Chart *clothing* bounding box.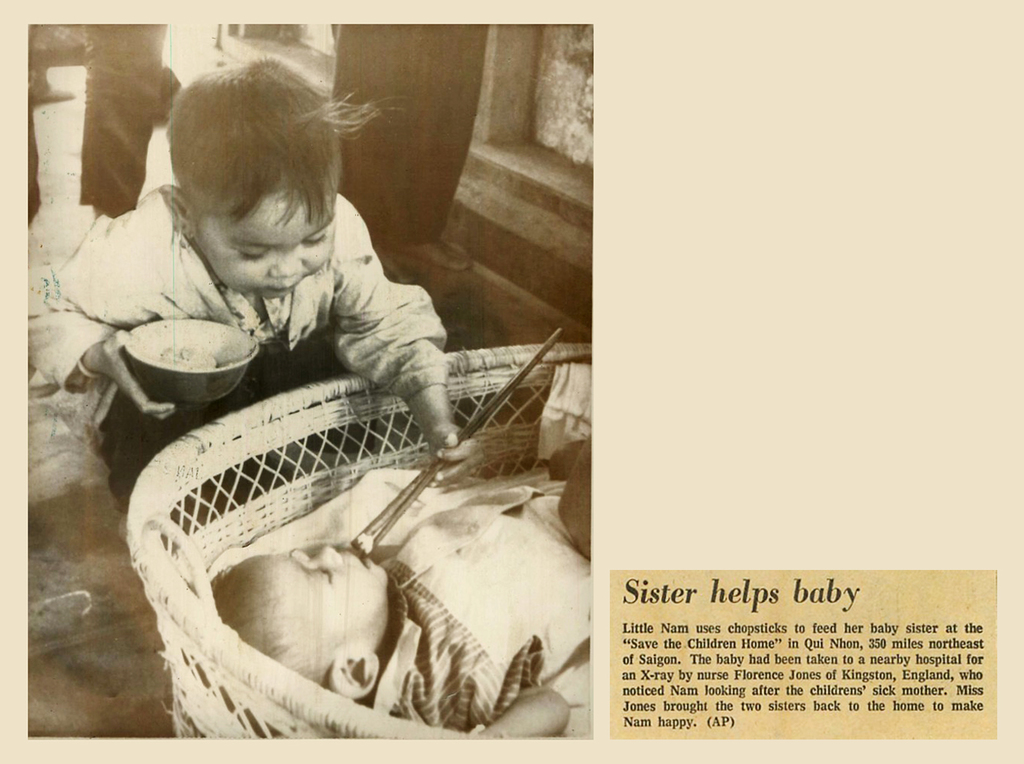
Charted: <bbox>93, 140, 512, 441</bbox>.
